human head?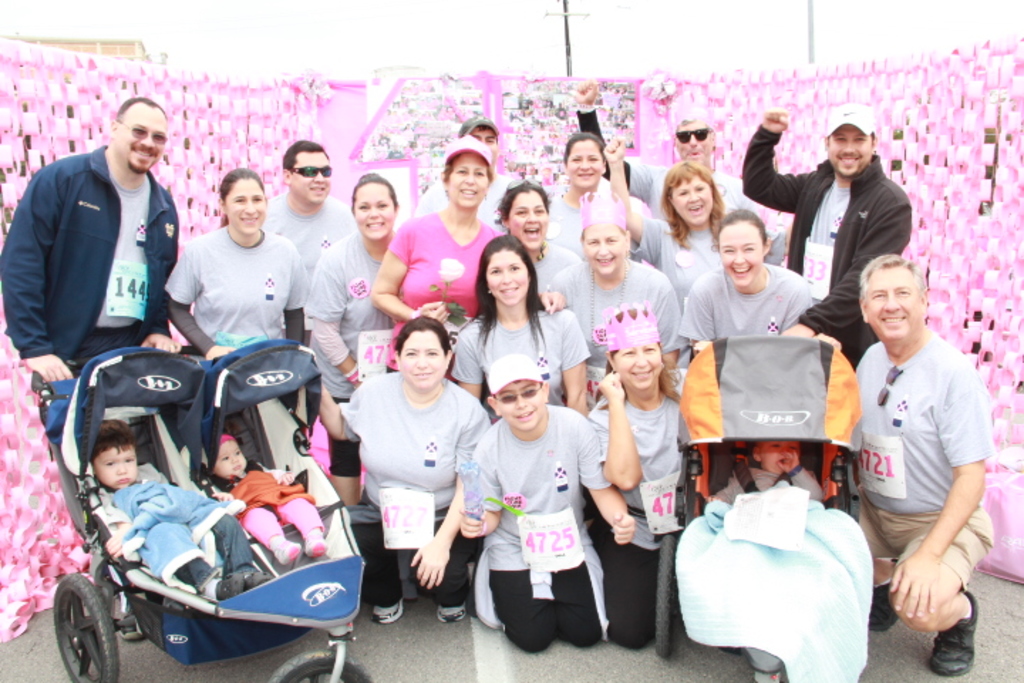
[478,233,535,305]
